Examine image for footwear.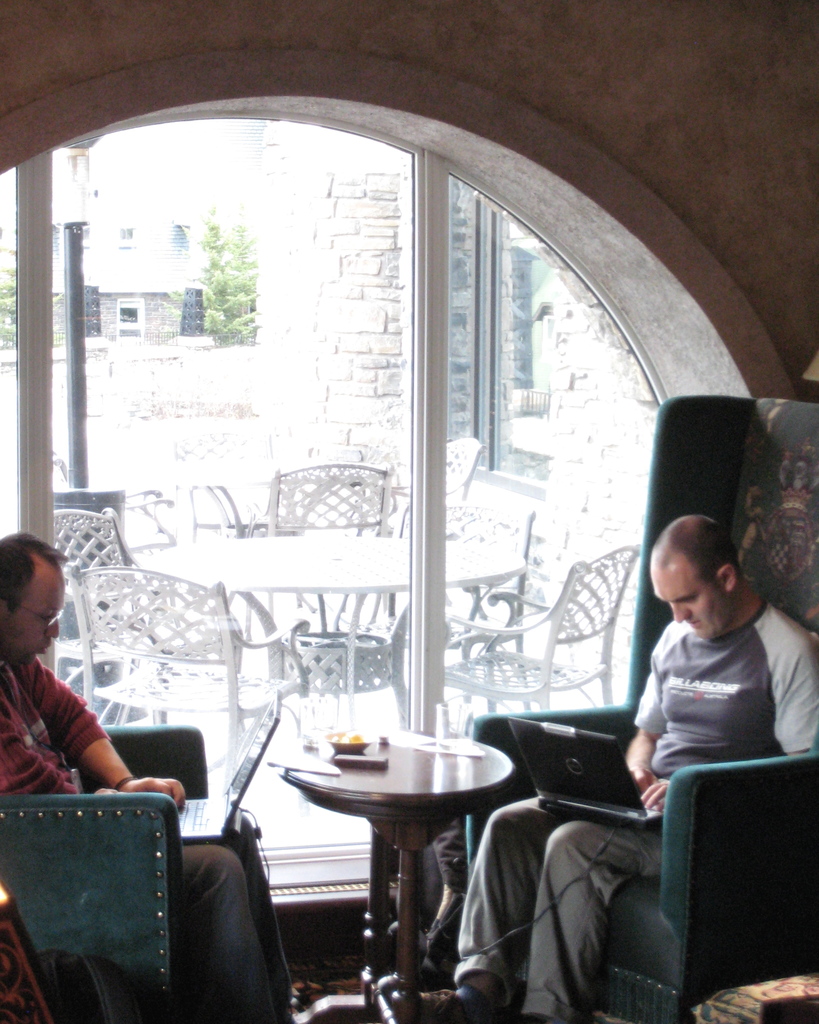
Examination result: 414:984:481:1014.
